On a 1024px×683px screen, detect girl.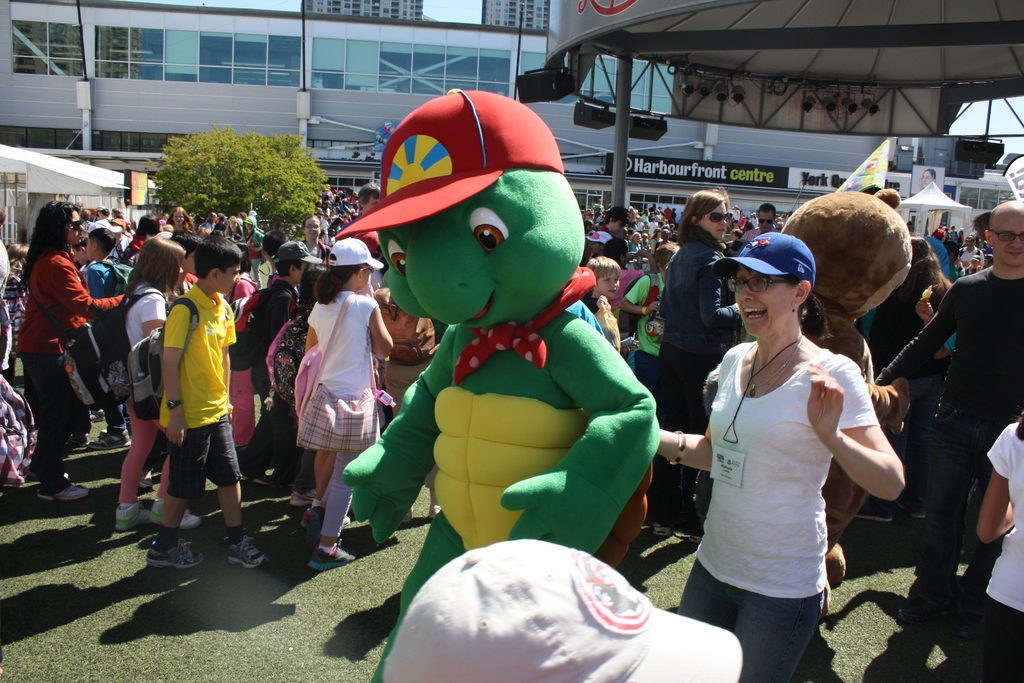
<bbox>943, 229, 949, 243</bbox>.
